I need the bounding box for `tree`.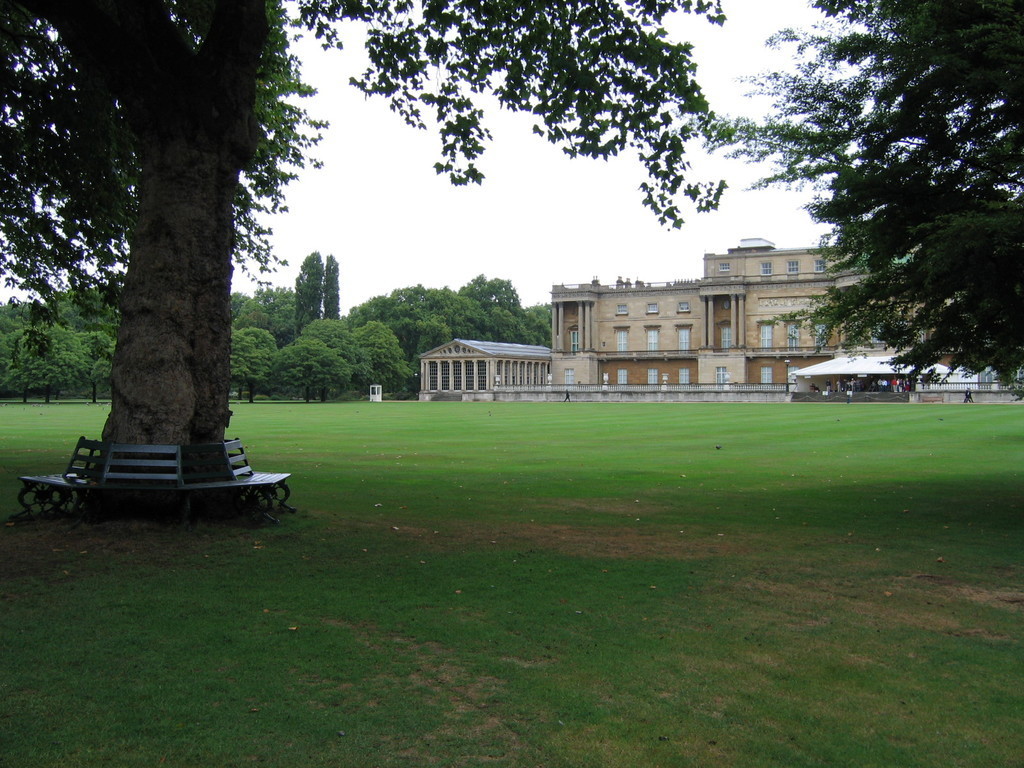
Here it is: x1=8 y1=303 x2=116 y2=406.
